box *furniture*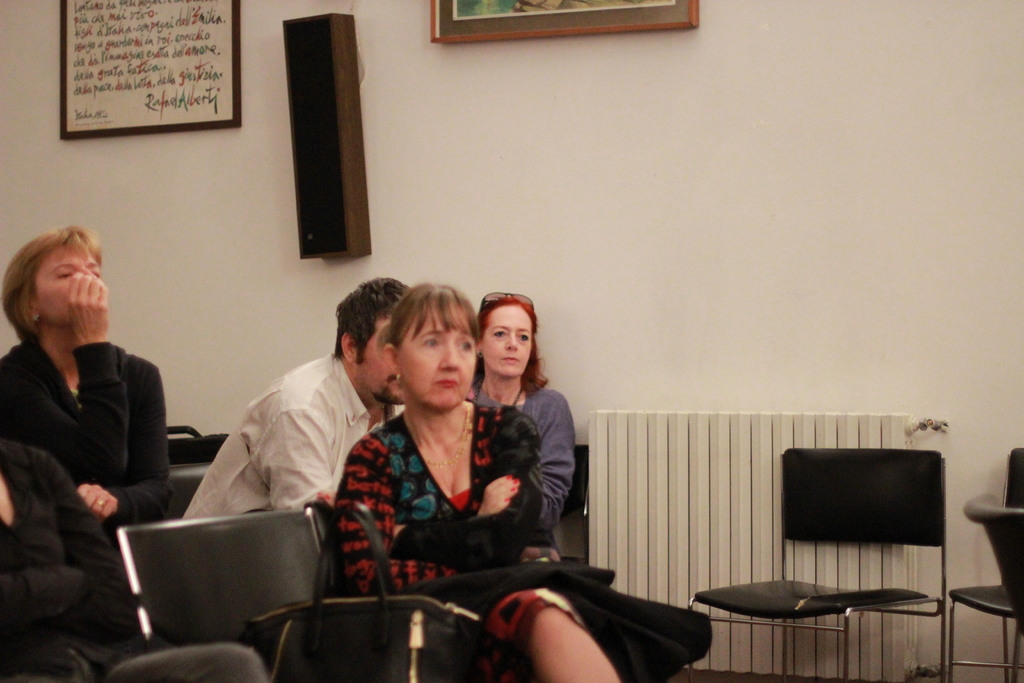
locate(170, 463, 214, 514)
